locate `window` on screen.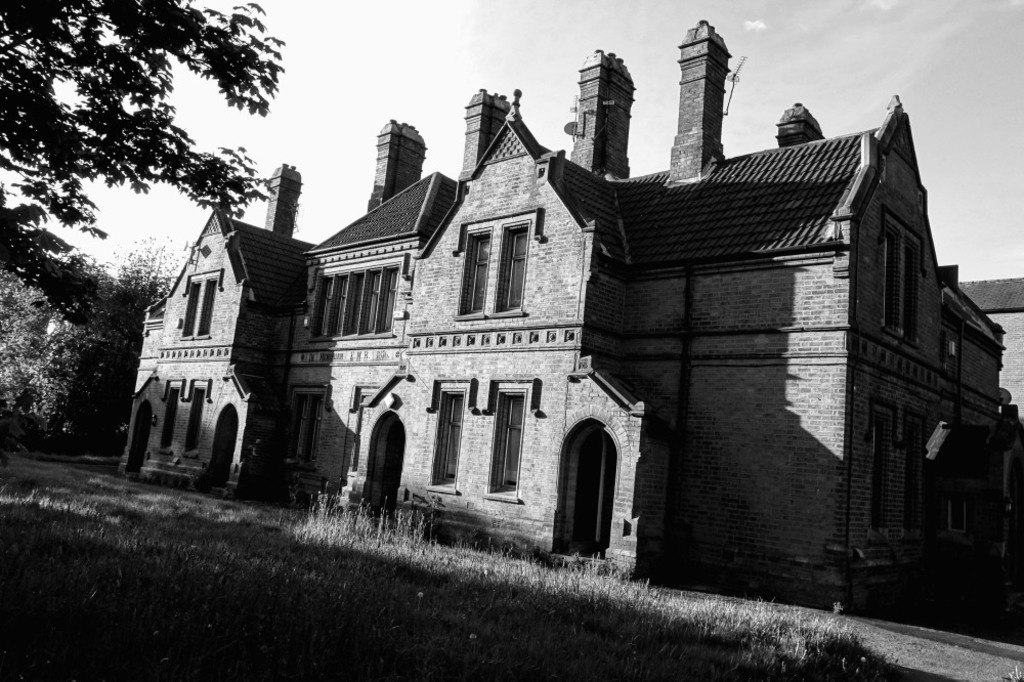
On screen at pyautogui.locateOnScreen(301, 273, 333, 344).
